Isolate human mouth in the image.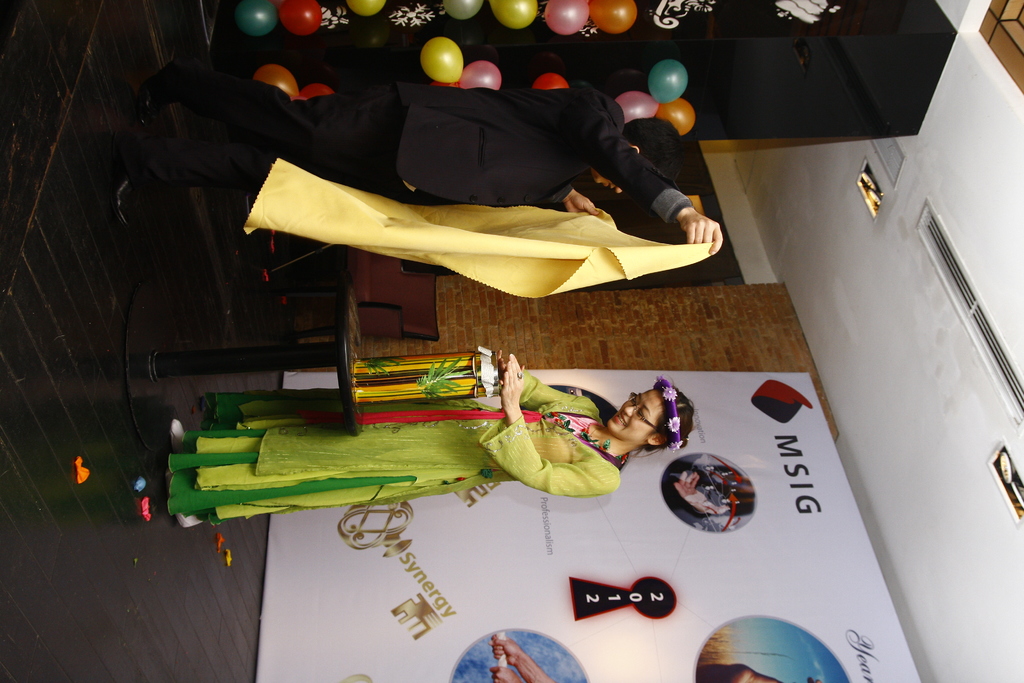
Isolated region: l=608, t=407, r=630, b=432.
